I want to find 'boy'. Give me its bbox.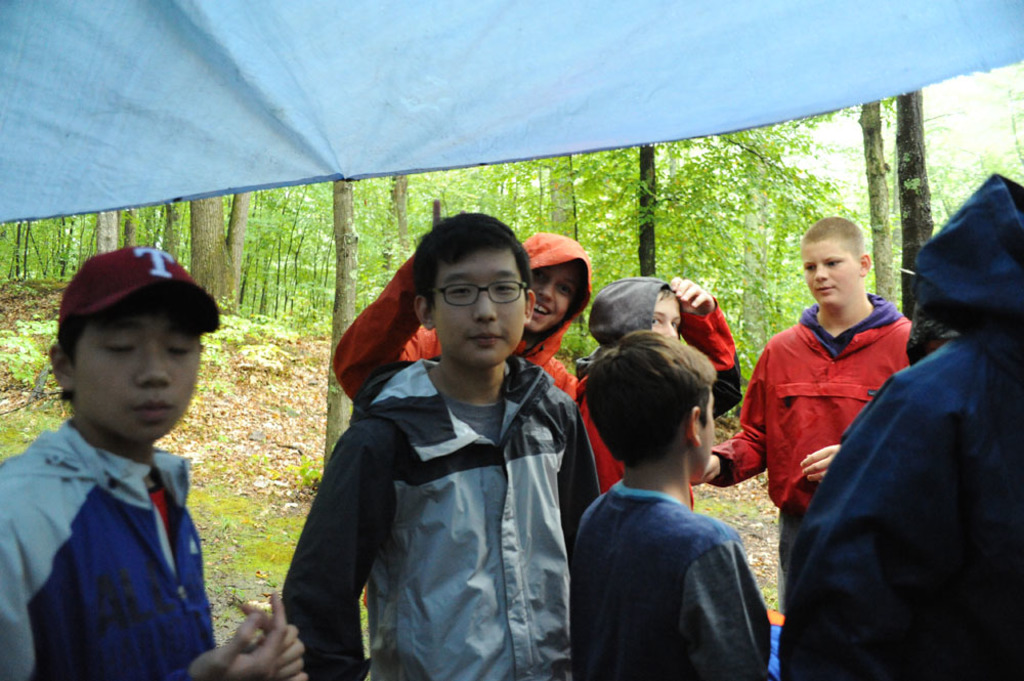
Rect(564, 275, 762, 537).
